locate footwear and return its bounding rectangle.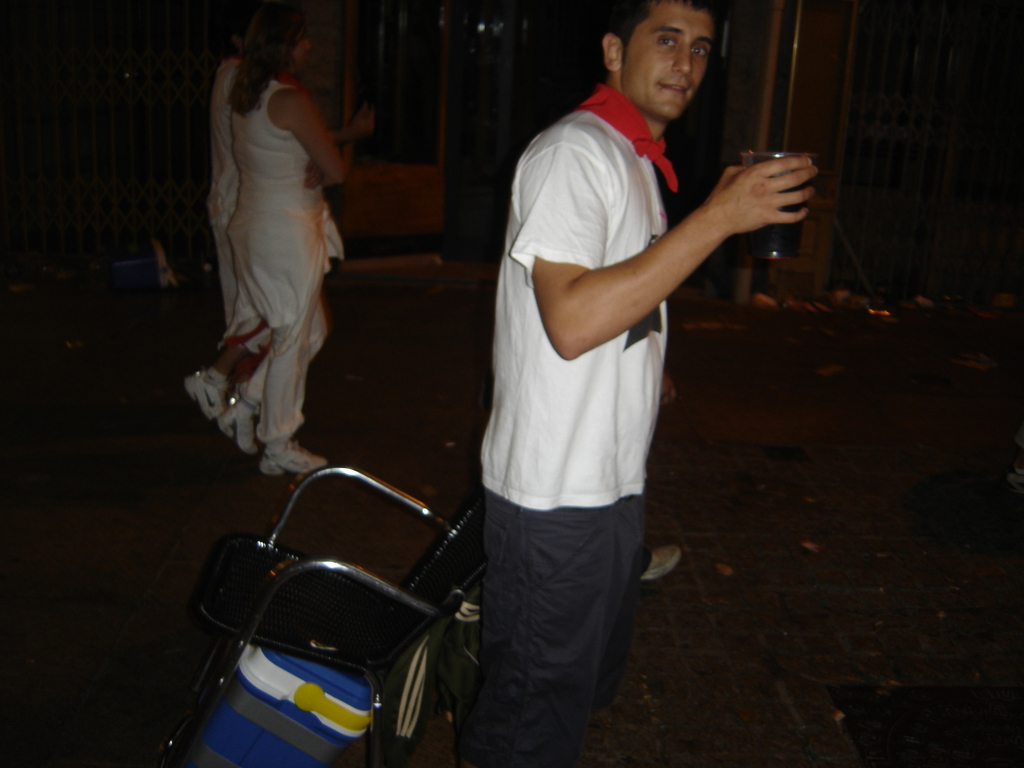
182 365 231 424.
